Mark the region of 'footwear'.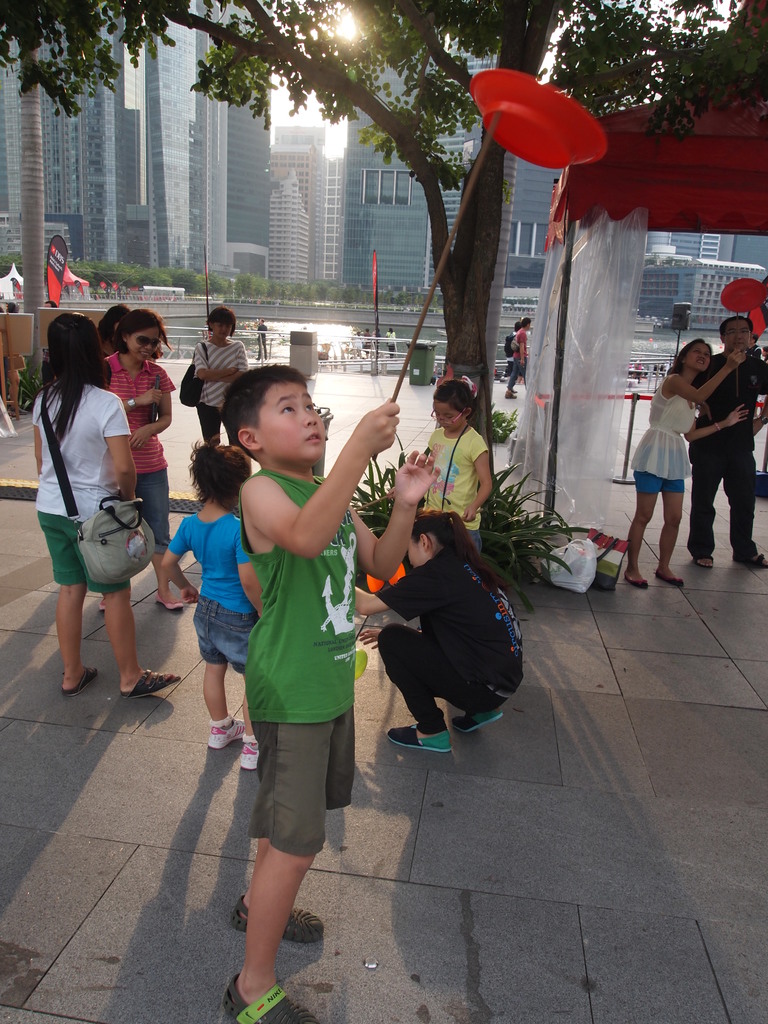
Region: x1=453, y1=697, x2=506, y2=733.
